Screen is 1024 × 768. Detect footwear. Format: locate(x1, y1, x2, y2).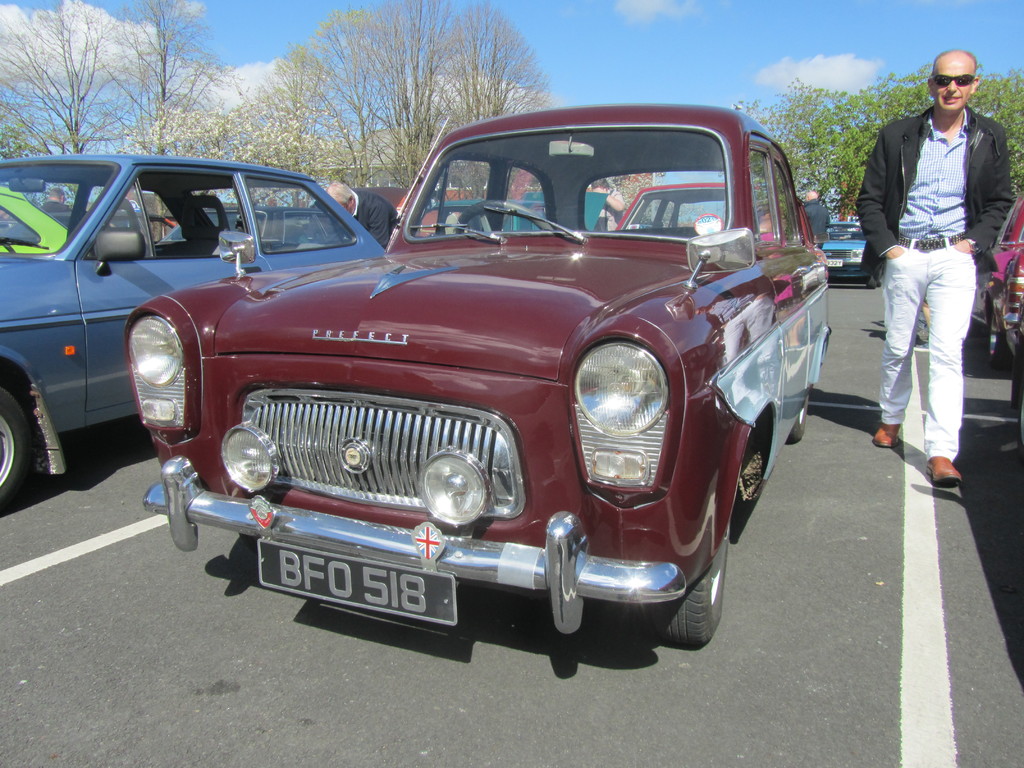
locate(872, 418, 903, 451).
